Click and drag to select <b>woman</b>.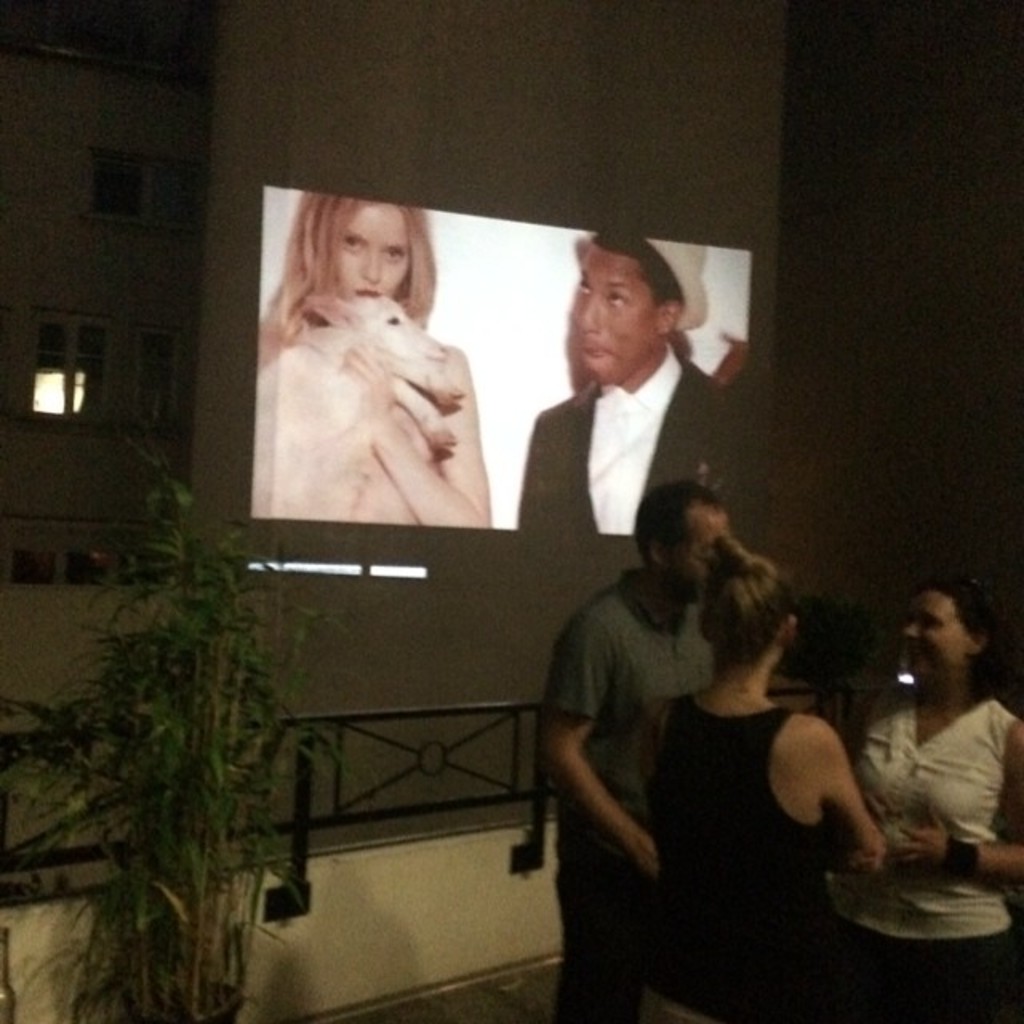
Selection: Rect(632, 534, 890, 1022).
